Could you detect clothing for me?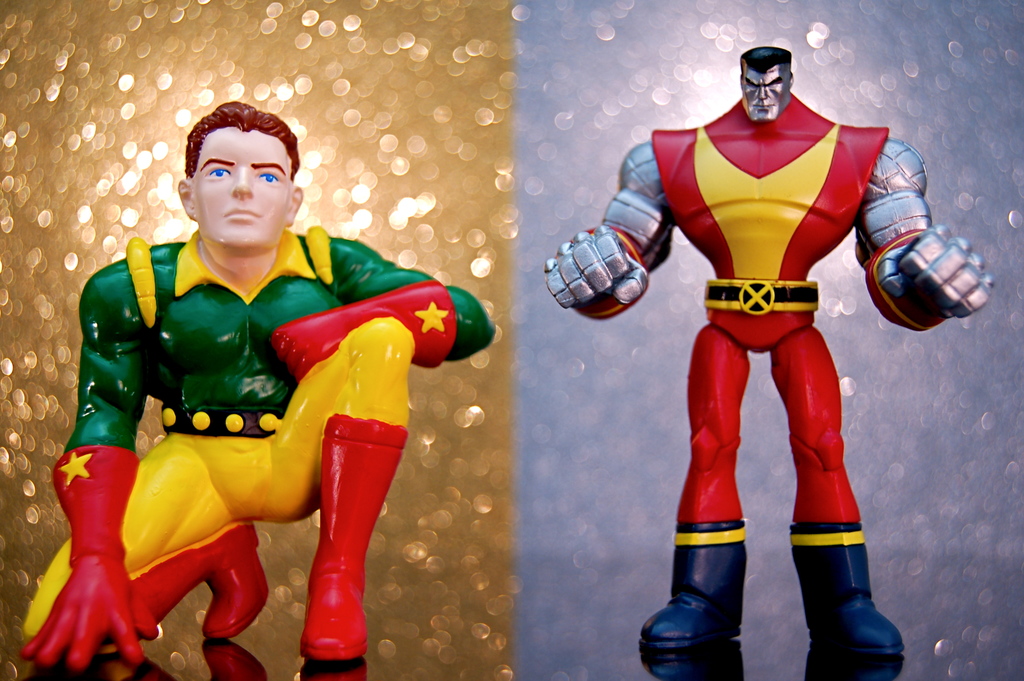
Detection result: locate(26, 226, 493, 672).
